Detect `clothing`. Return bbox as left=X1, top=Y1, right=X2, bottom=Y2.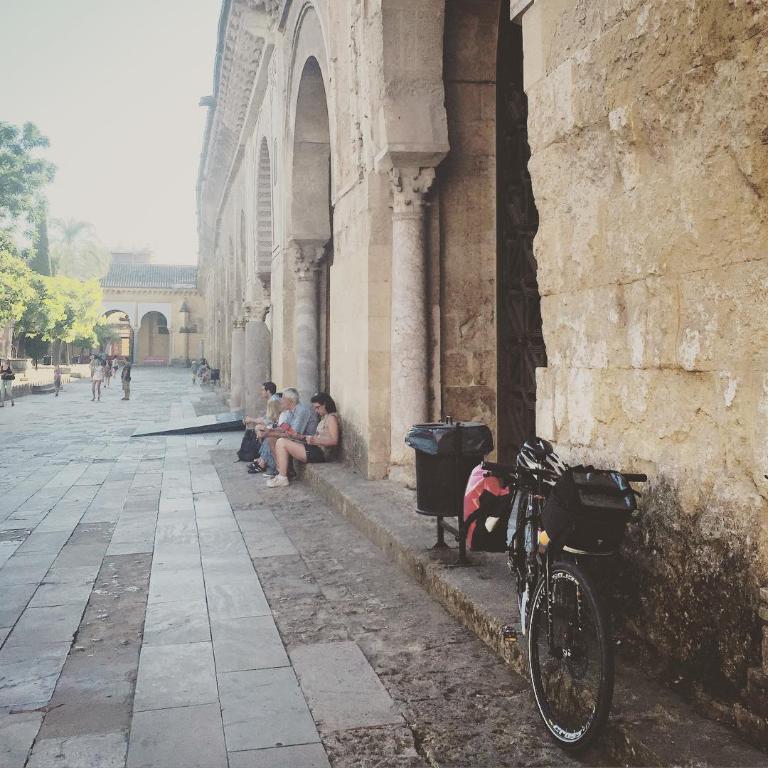
left=258, top=408, right=318, bottom=480.
